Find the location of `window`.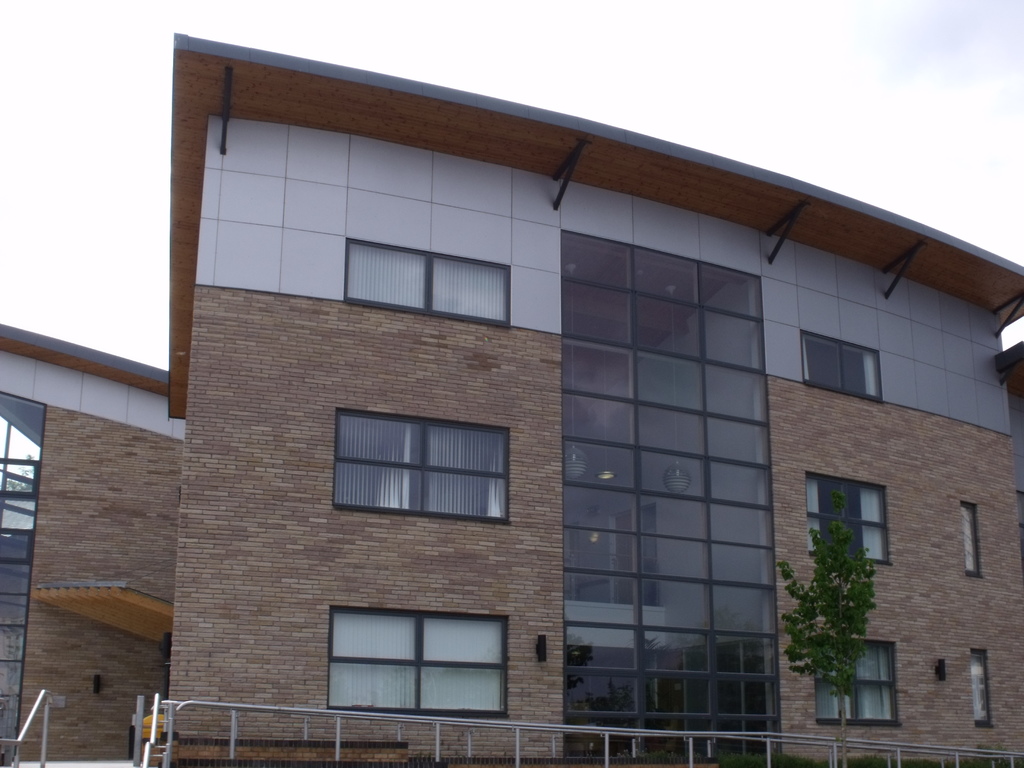
Location: [324, 610, 510, 713].
